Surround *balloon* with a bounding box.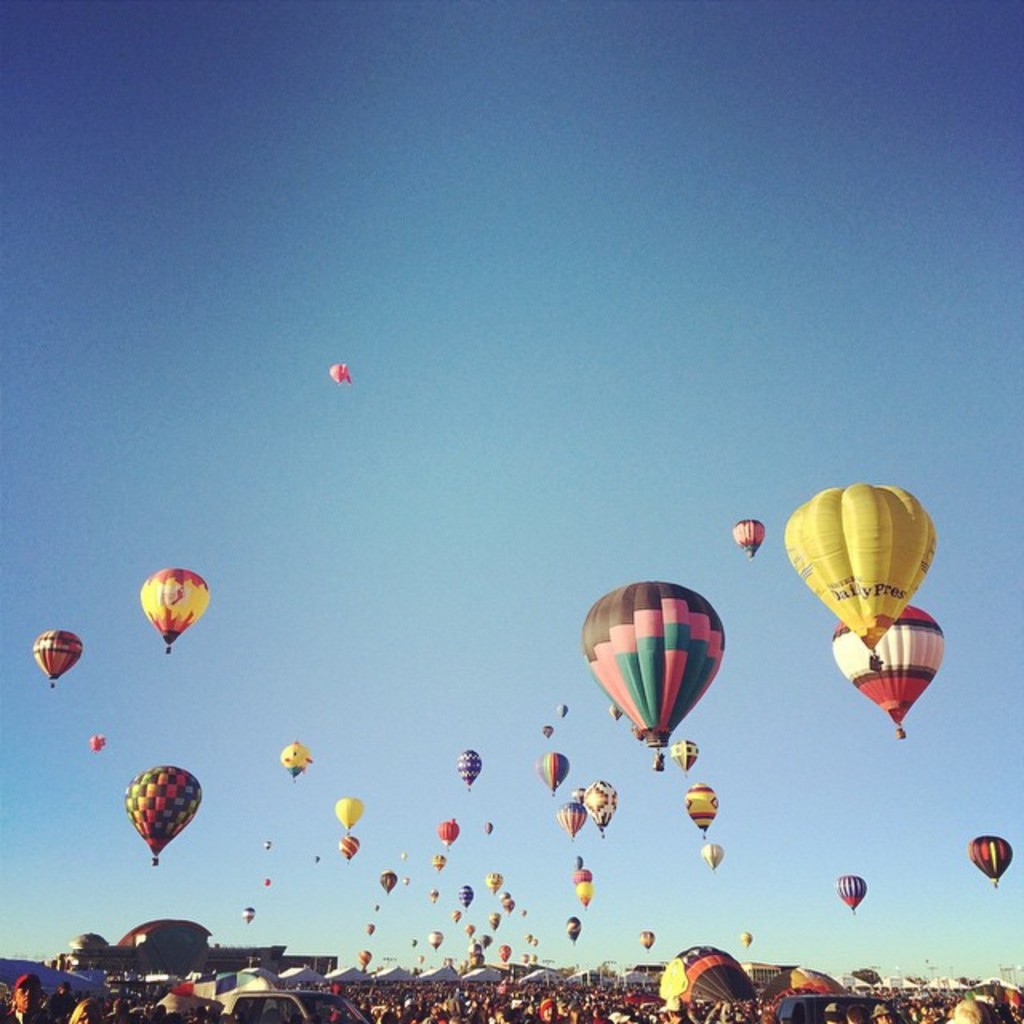
BBox(427, 928, 445, 947).
